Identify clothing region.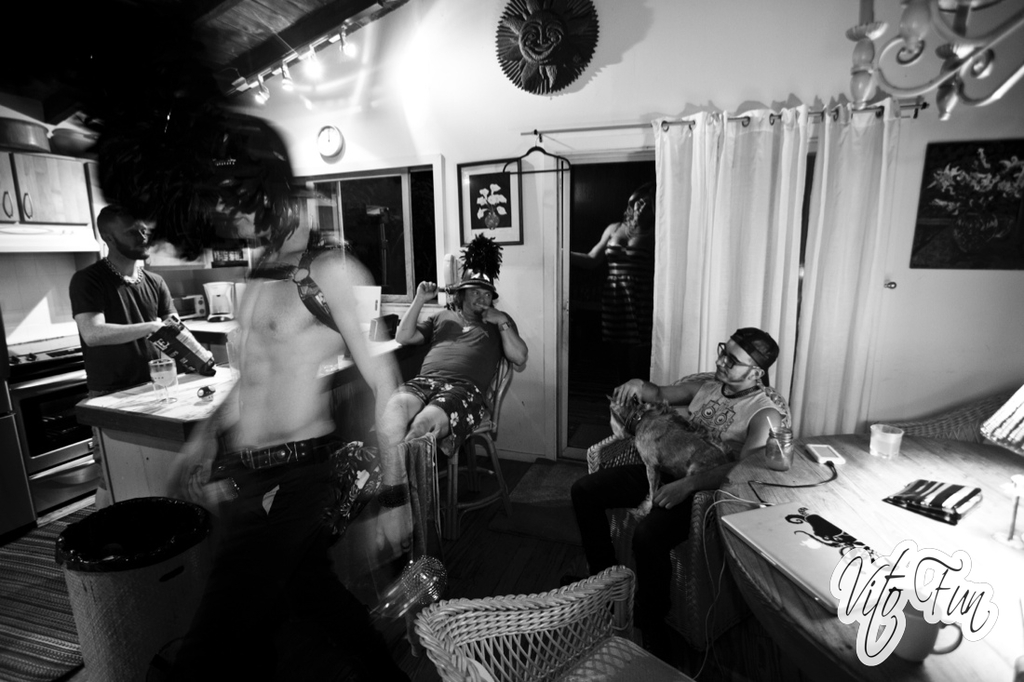
Region: [left=56, top=224, right=181, bottom=394].
